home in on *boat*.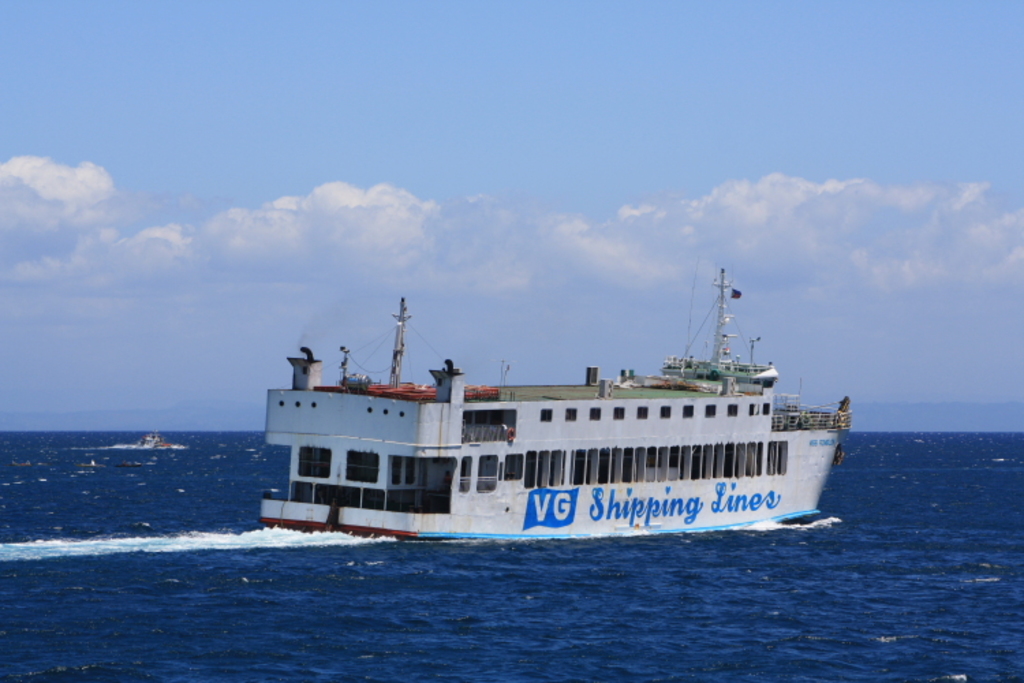
Homed in at 259,255,852,546.
